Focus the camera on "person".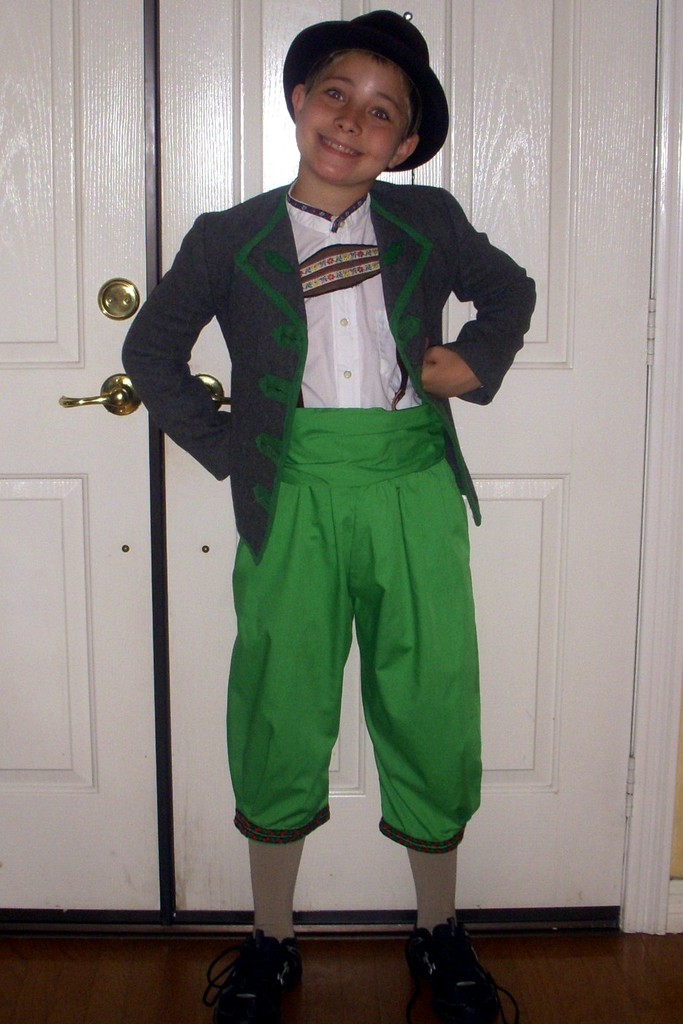
Focus region: pyautogui.locateOnScreen(123, 3, 559, 1018).
